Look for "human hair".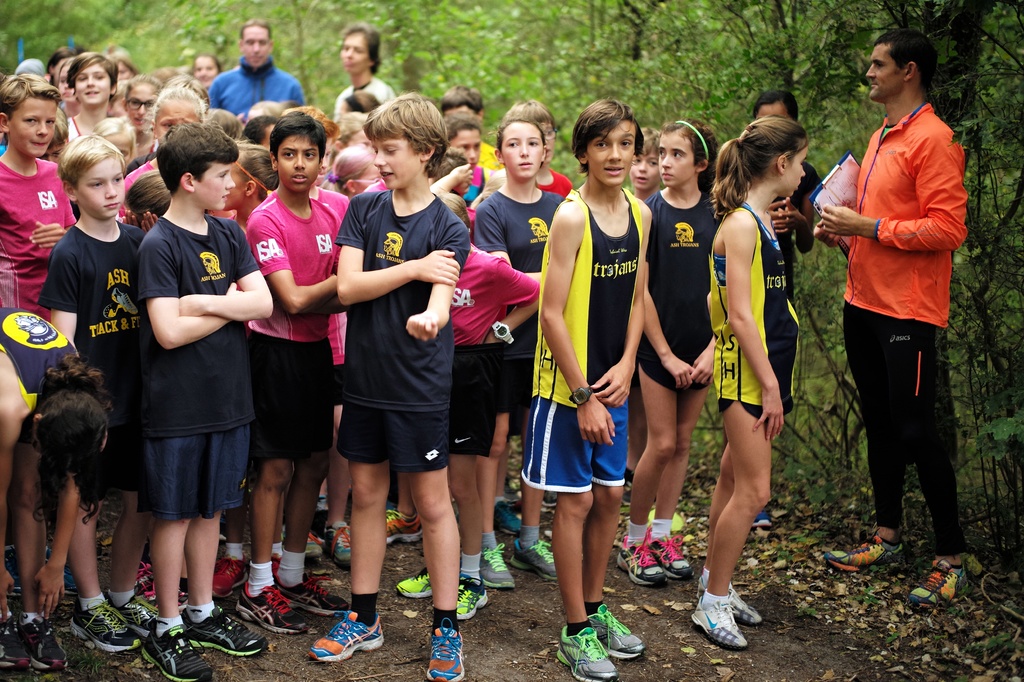
Found: BBox(342, 20, 387, 73).
